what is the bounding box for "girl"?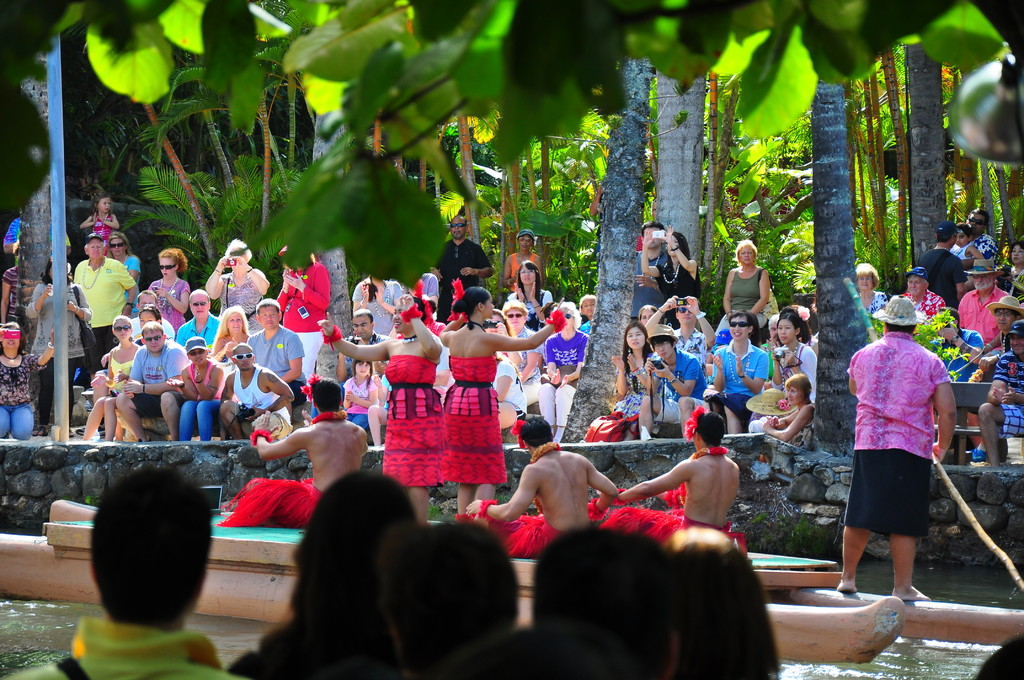
left=168, top=337, right=227, bottom=445.
